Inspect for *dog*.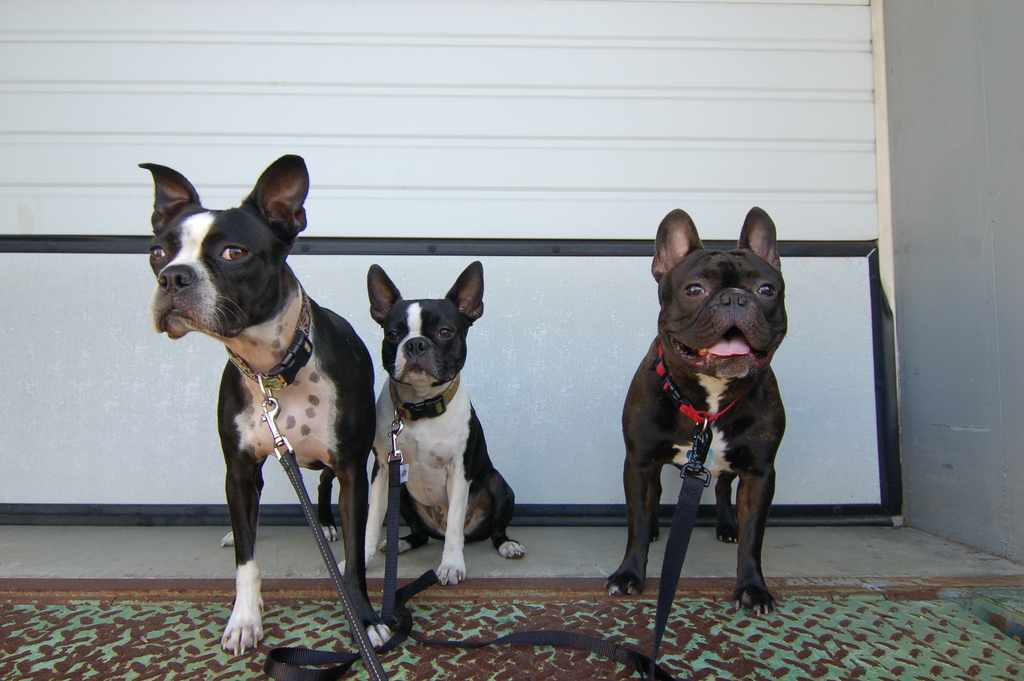
Inspection: BBox(326, 259, 524, 590).
